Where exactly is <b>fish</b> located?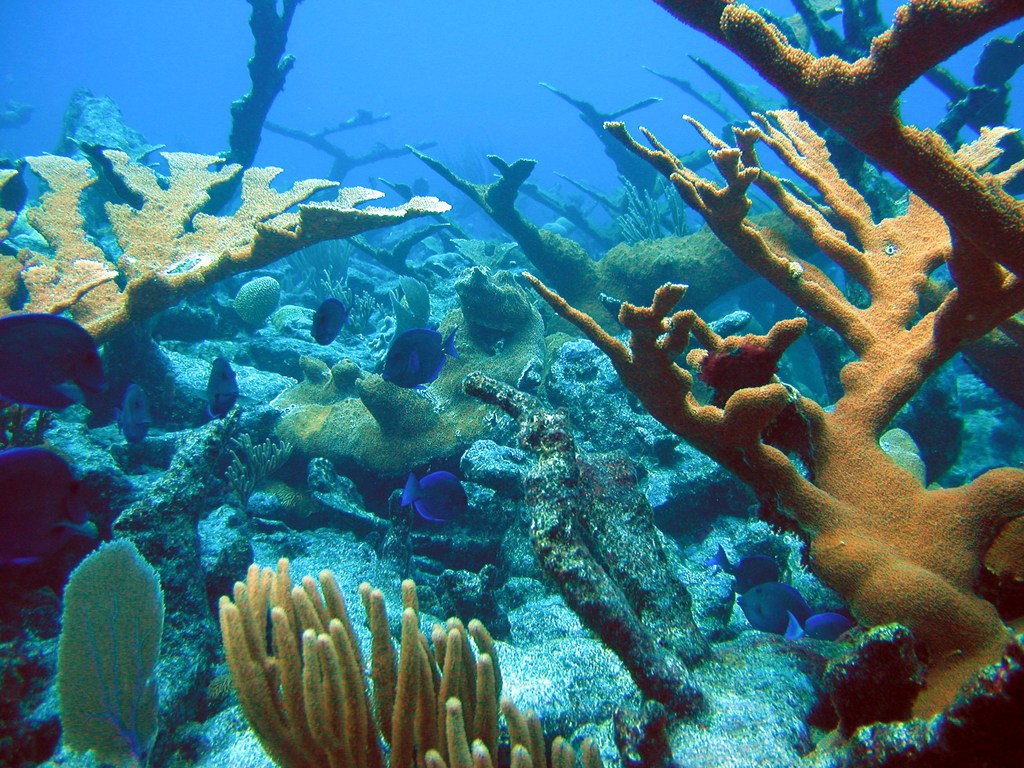
Its bounding box is [x1=112, y1=385, x2=157, y2=444].
